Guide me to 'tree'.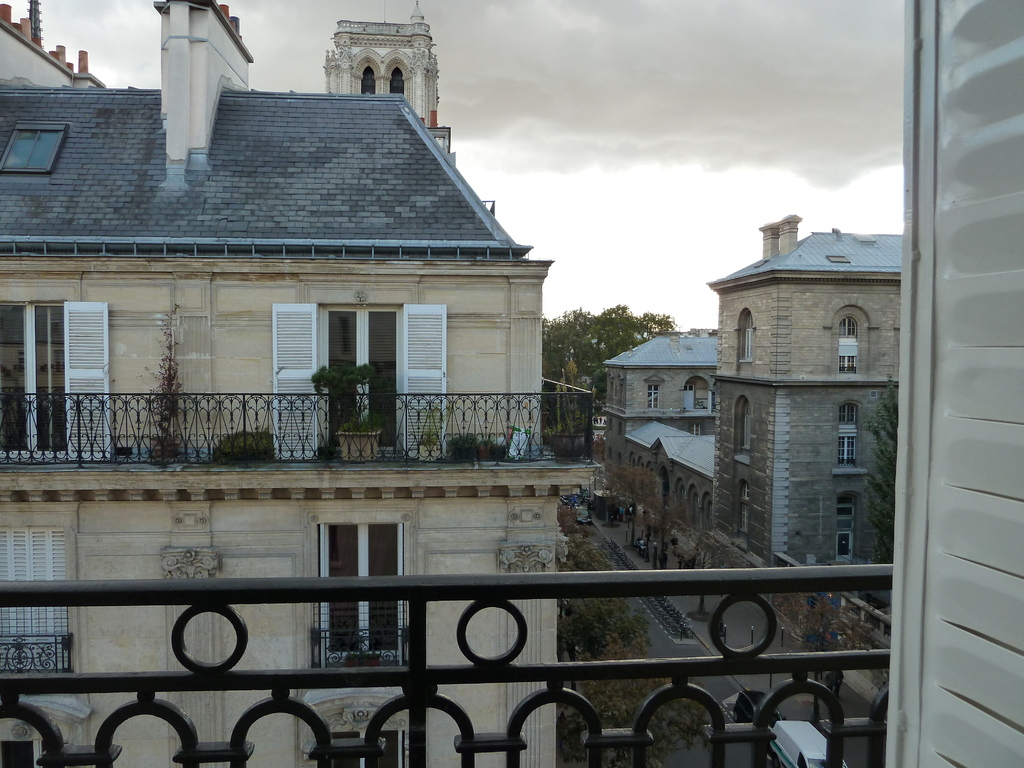
Guidance: (604, 463, 671, 556).
